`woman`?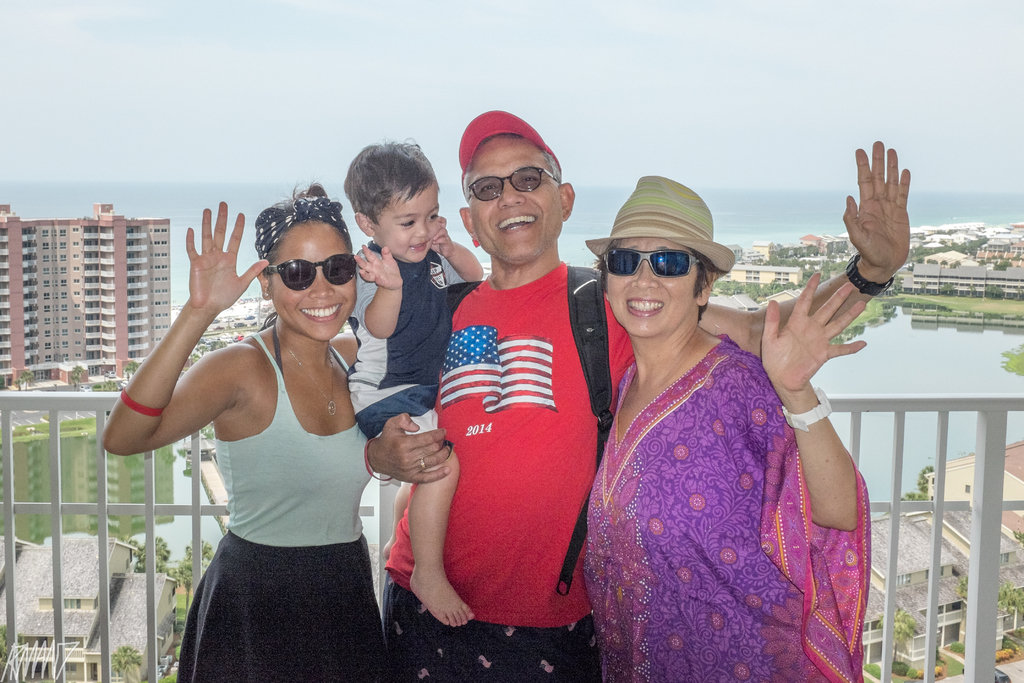
x1=98, y1=179, x2=378, y2=682
